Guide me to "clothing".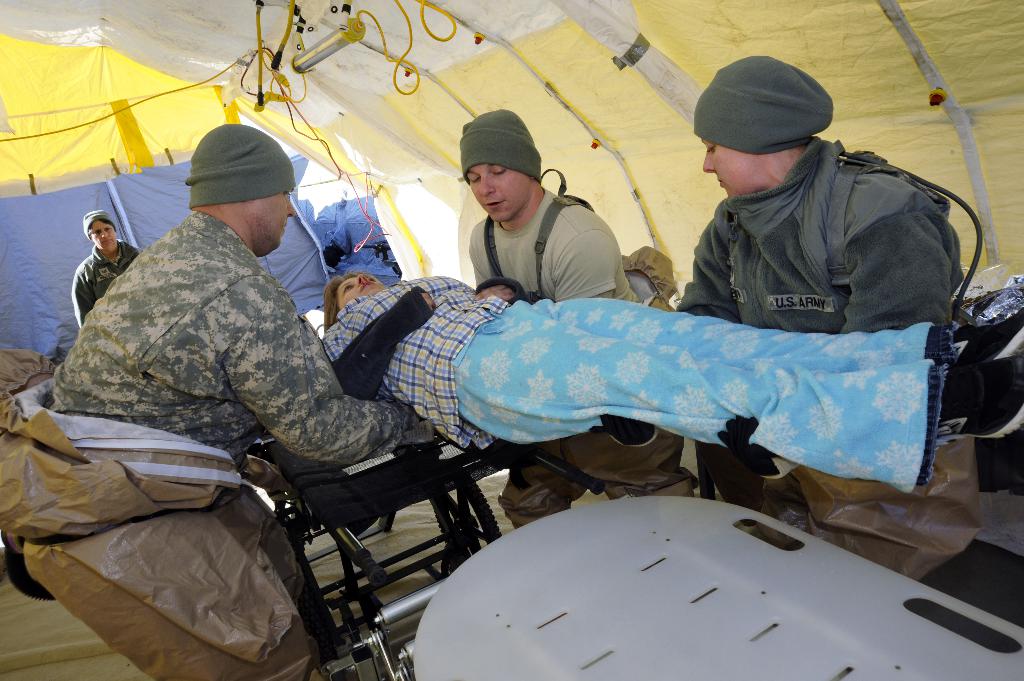
Guidance: 659,132,969,343.
